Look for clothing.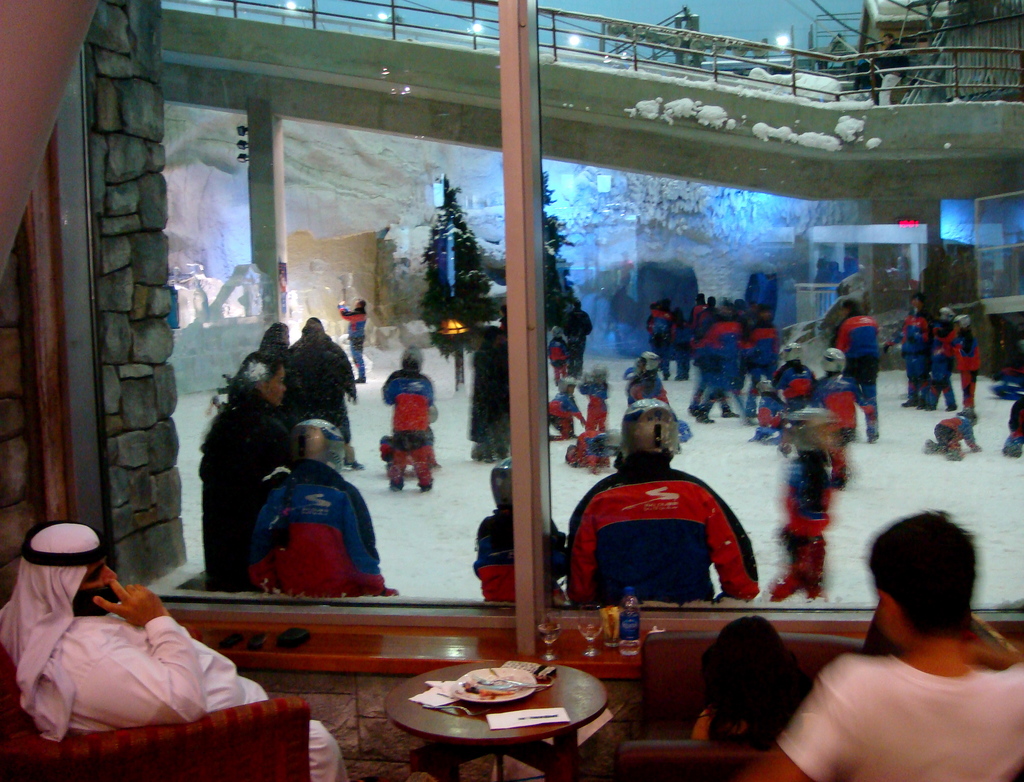
Found: box(1007, 394, 1023, 447).
